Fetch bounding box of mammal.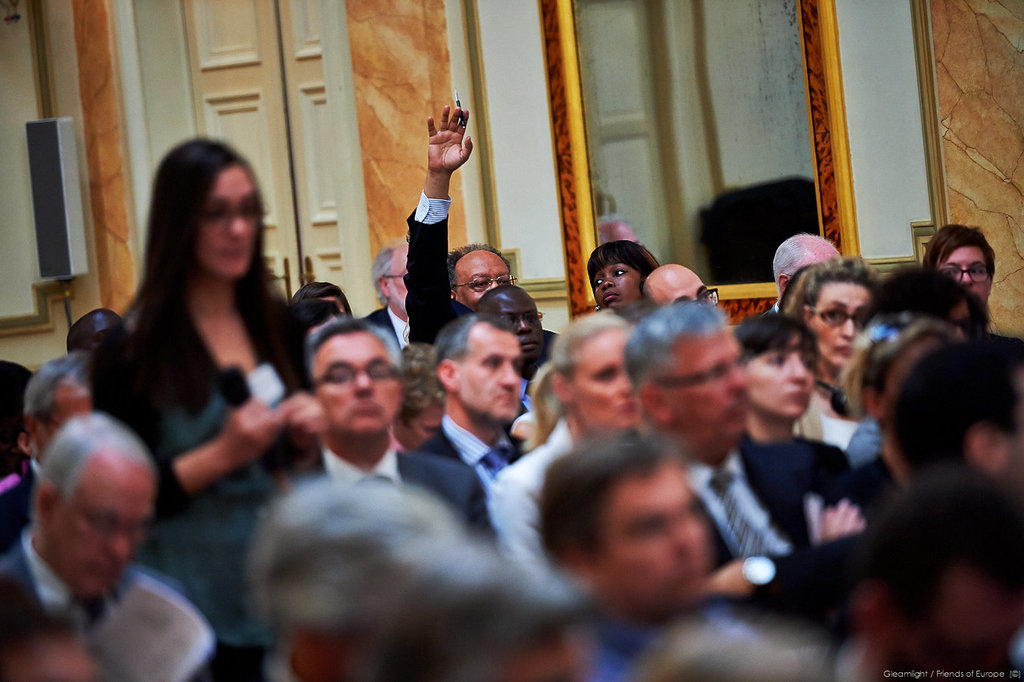
Bbox: x1=293 y1=278 x2=350 y2=318.
